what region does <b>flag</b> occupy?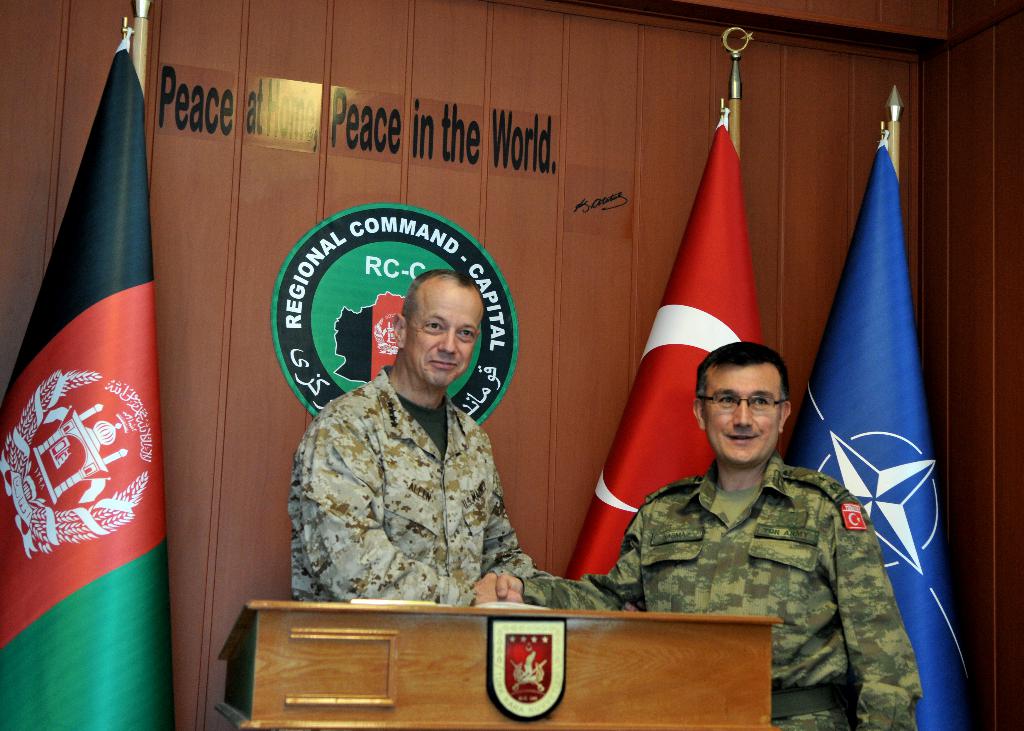
x1=568 y1=99 x2=767 y2=586.
